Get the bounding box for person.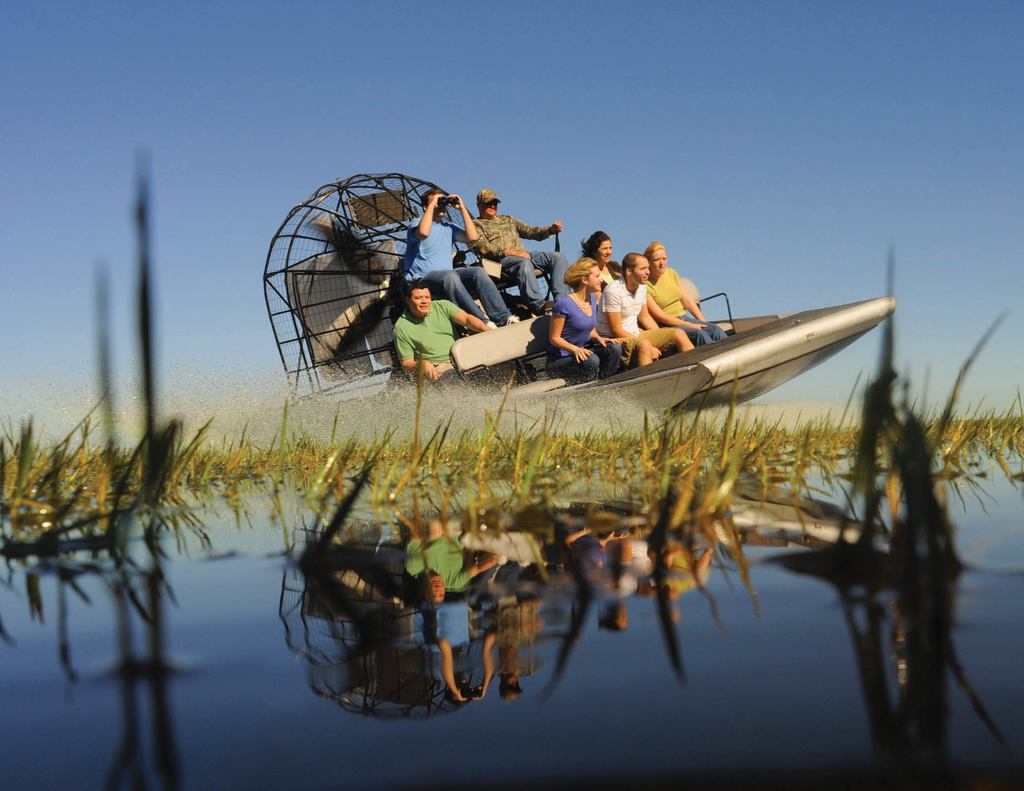
<bbox>468, 188, 559, 308</bbox>.
